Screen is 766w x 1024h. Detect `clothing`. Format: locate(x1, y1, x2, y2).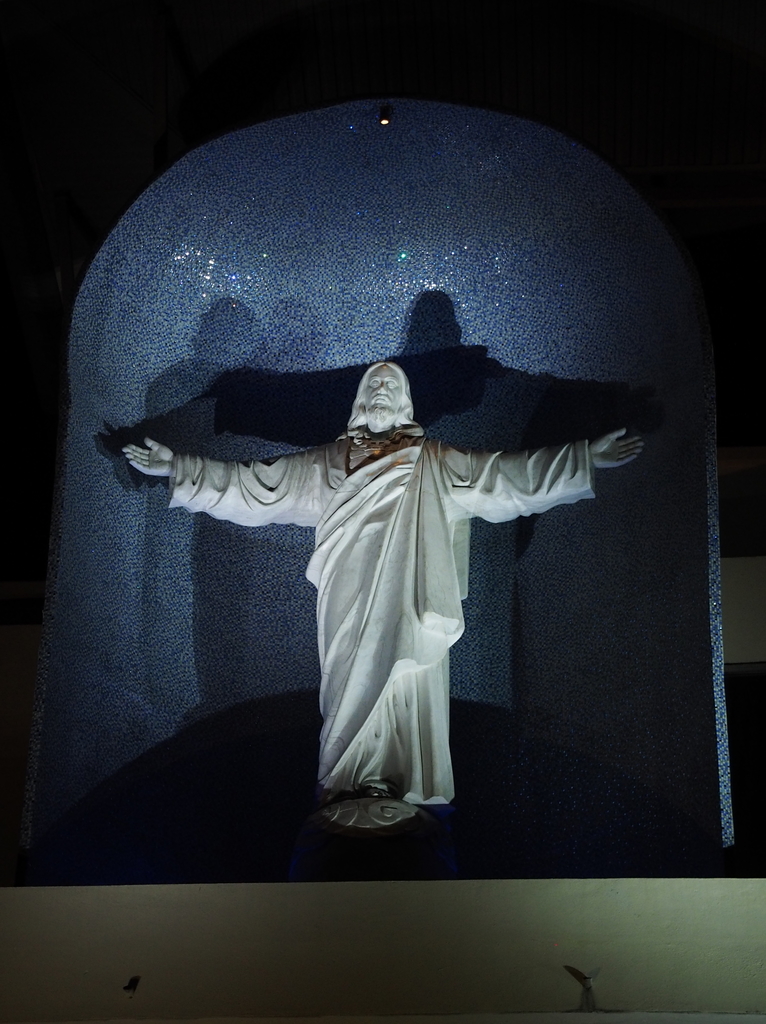
locate(161, 422, 599, 809).
